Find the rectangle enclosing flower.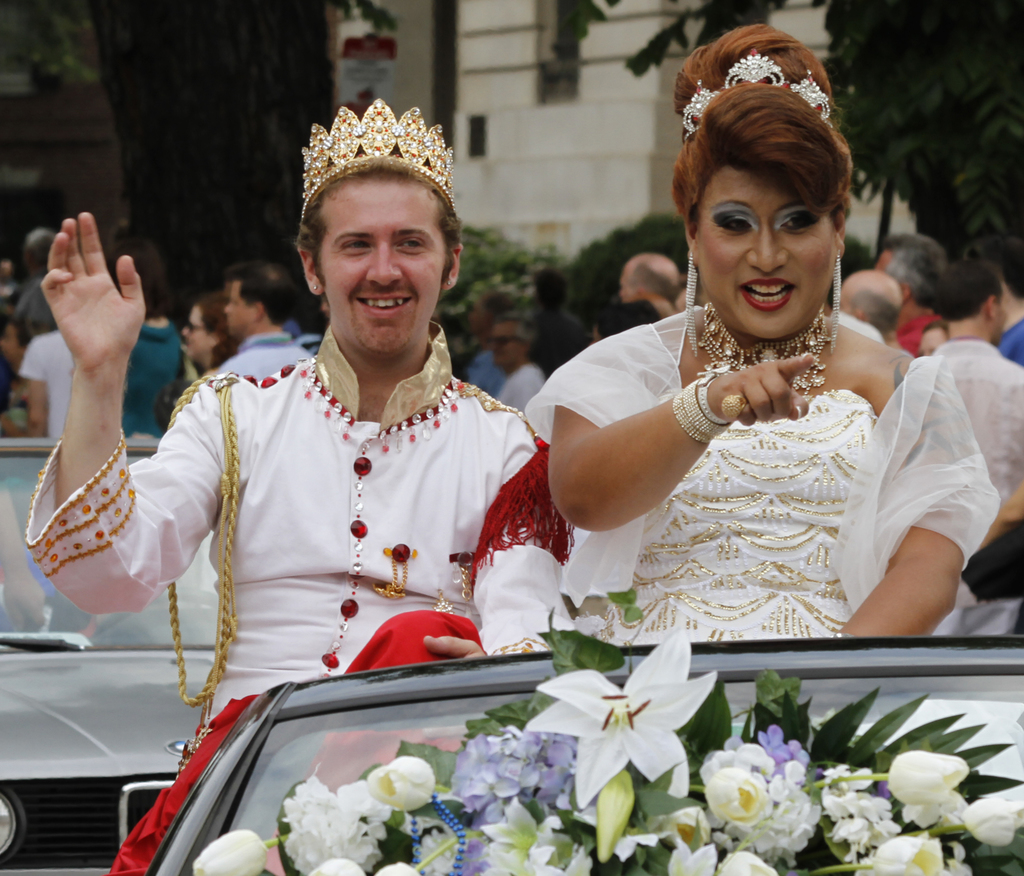
369/755/433/807.
